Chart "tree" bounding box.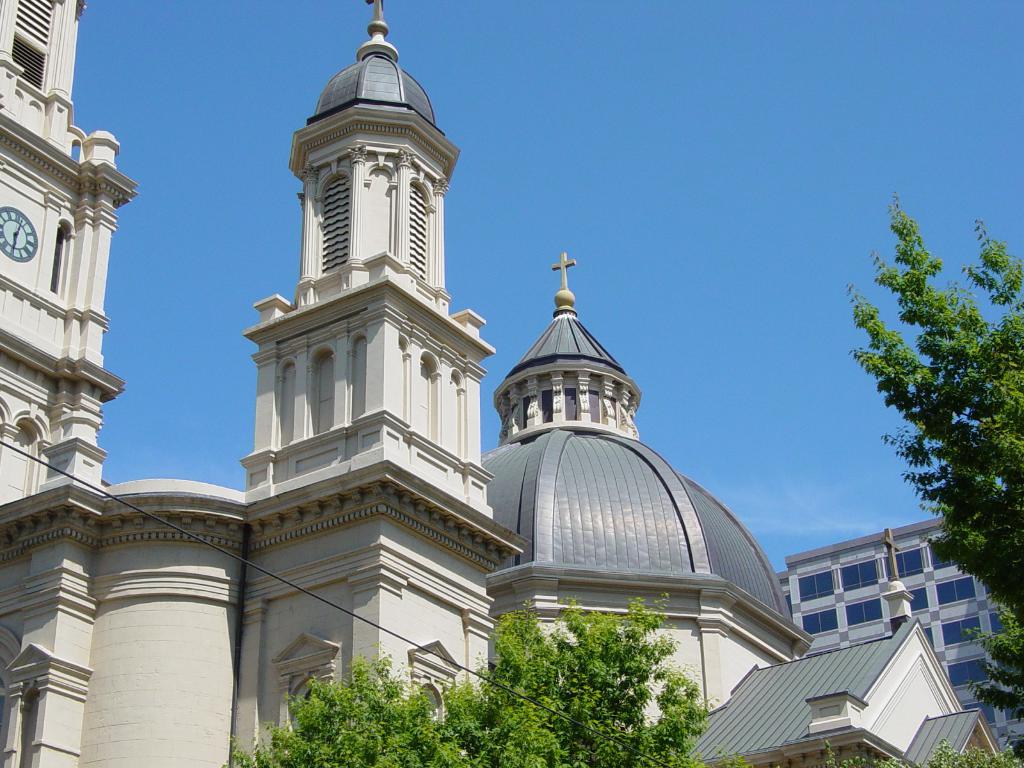
Charted: x1=225 y1=593 x2=726 y2=767.
